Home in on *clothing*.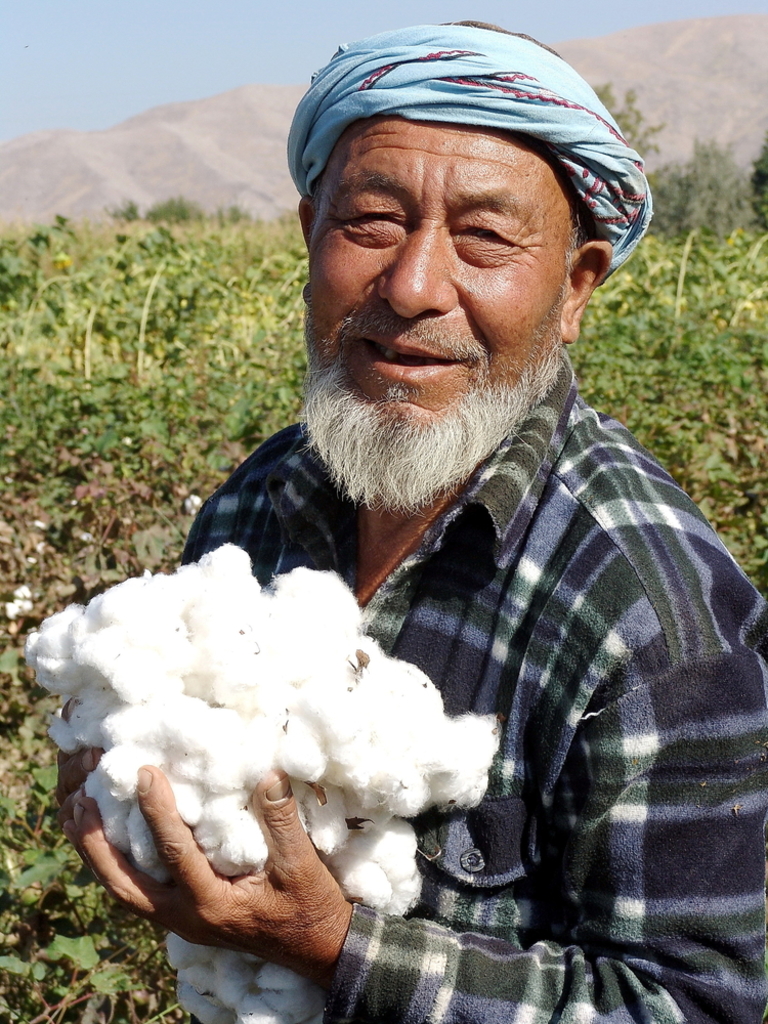
Homed in at bbox=(104, 272, 749, 971).
